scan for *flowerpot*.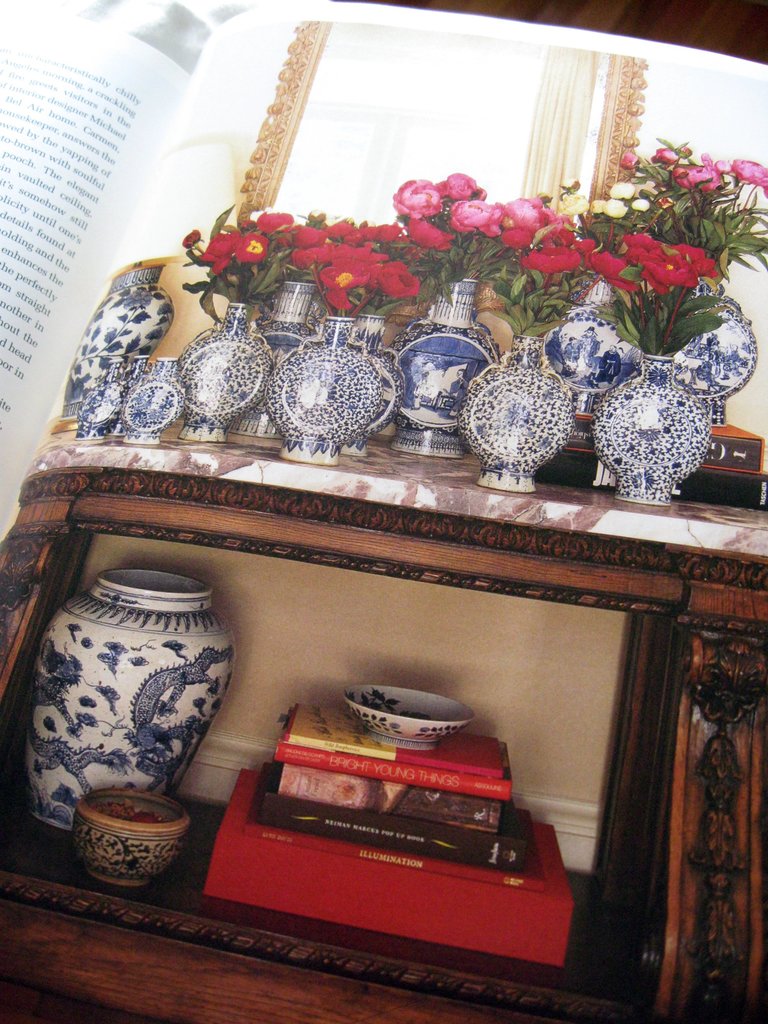
Scan result: <box>177,300,275,445</box>.
